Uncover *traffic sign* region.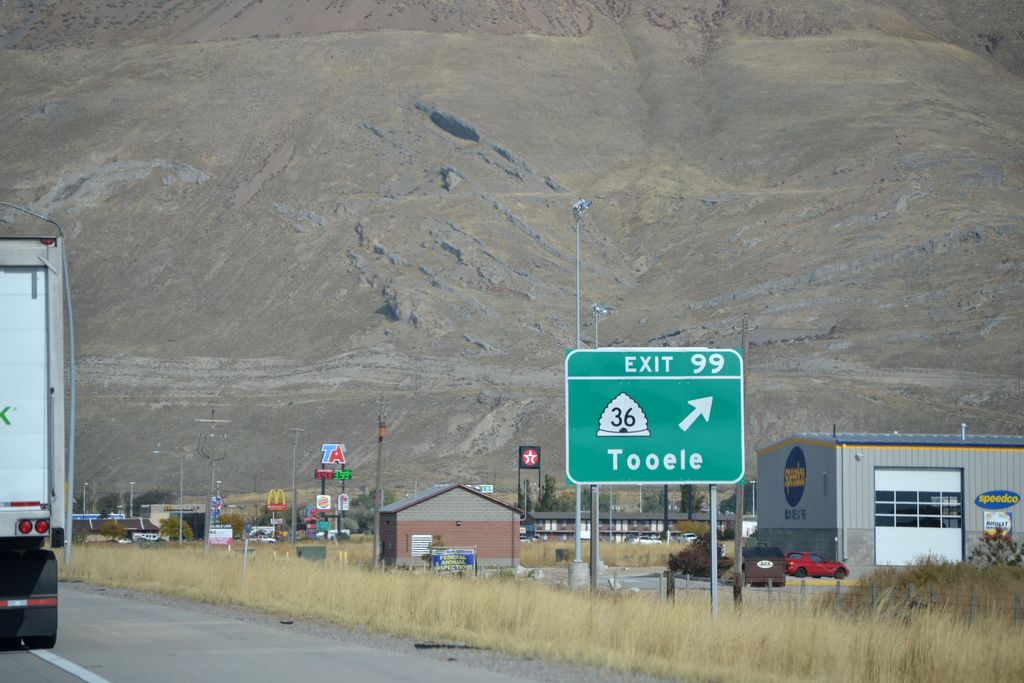
Uncovered: crop(563, 347, 747, 488).
